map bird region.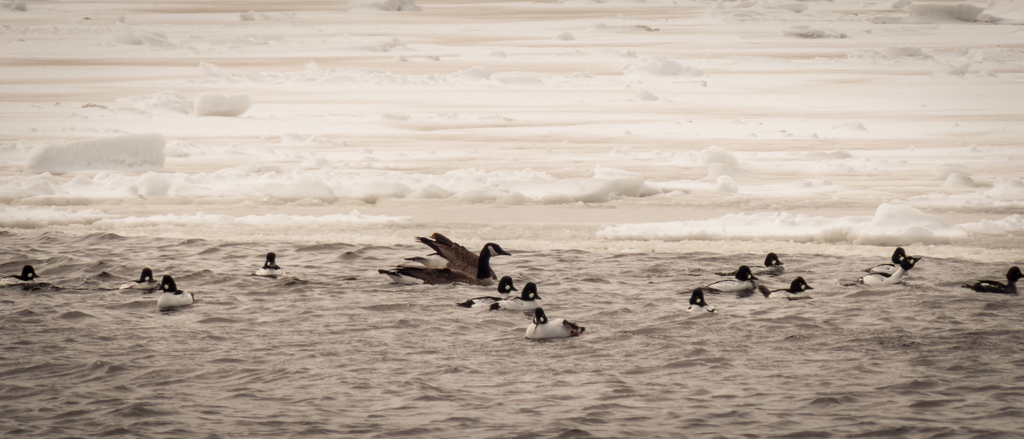
Mapped to 115,264,154,290.
